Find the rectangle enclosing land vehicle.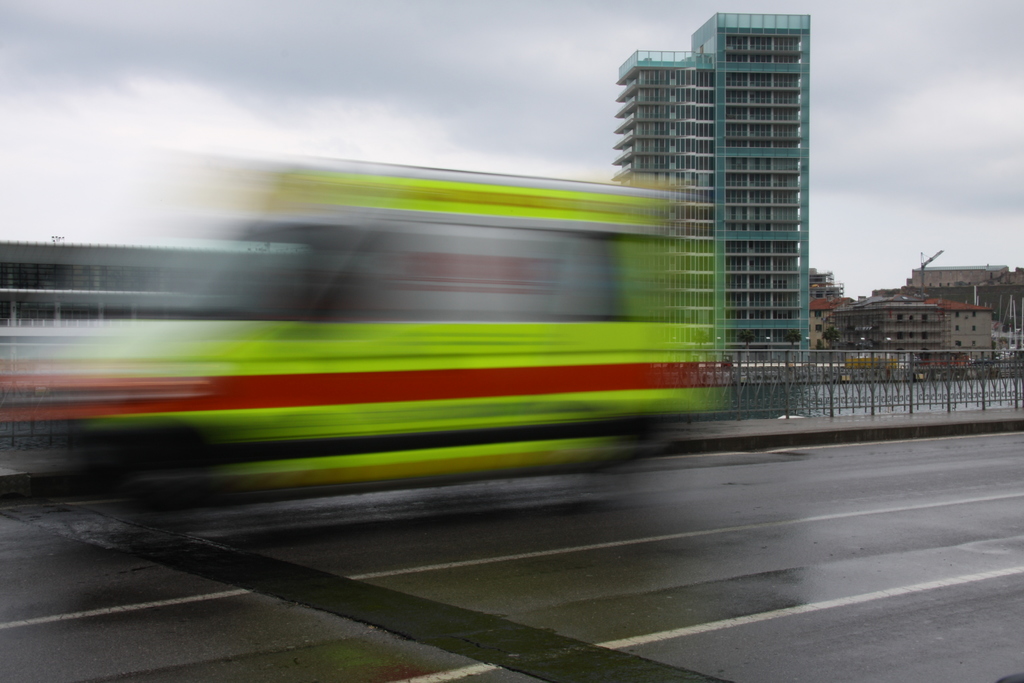
region(53, 154, 777, 491).
